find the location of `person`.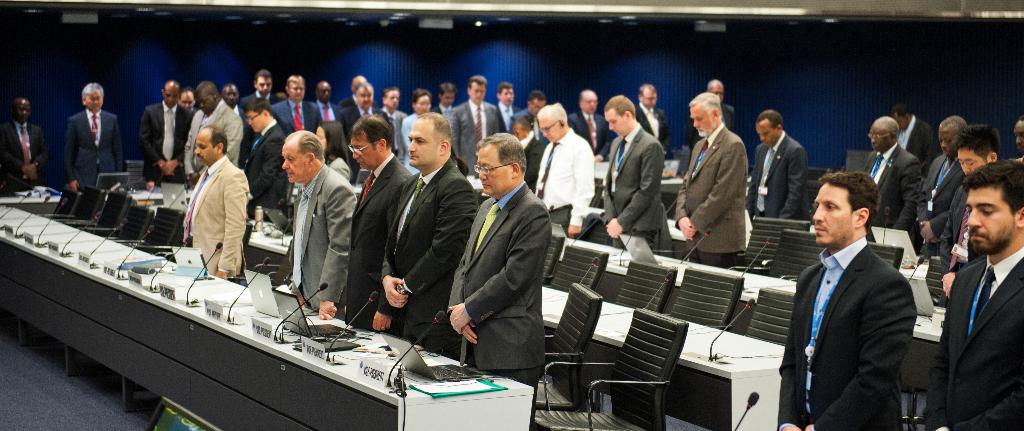
Location: 220,86,244,115.
